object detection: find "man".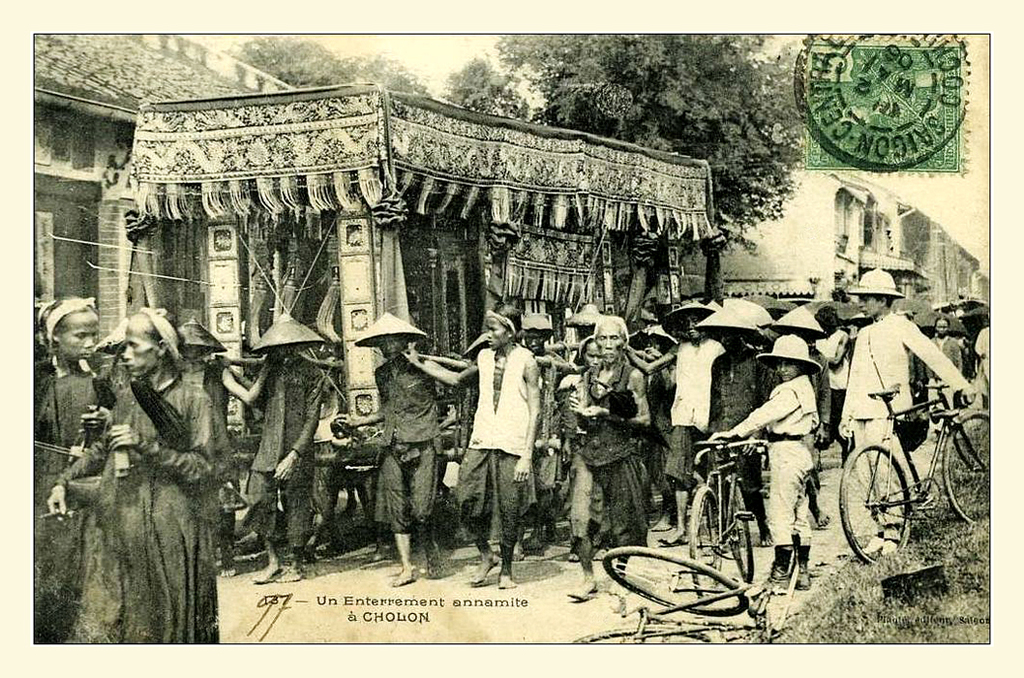
BBox(565, 311, 652, 601).
